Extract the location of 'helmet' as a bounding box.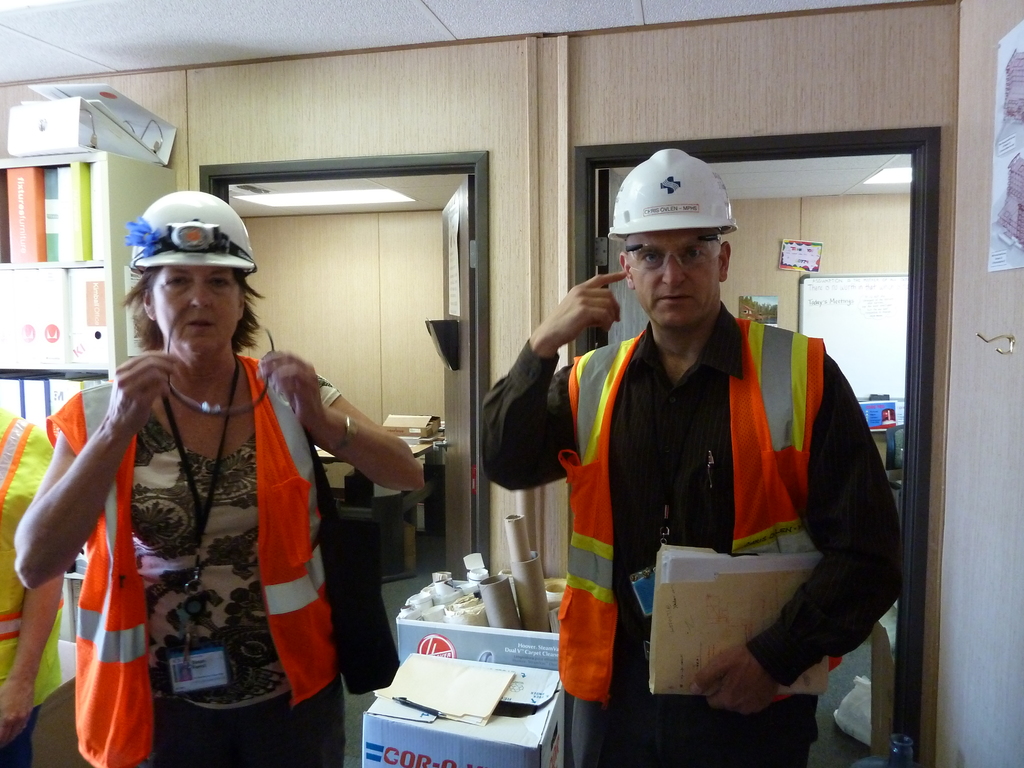
115 195 246 383.
